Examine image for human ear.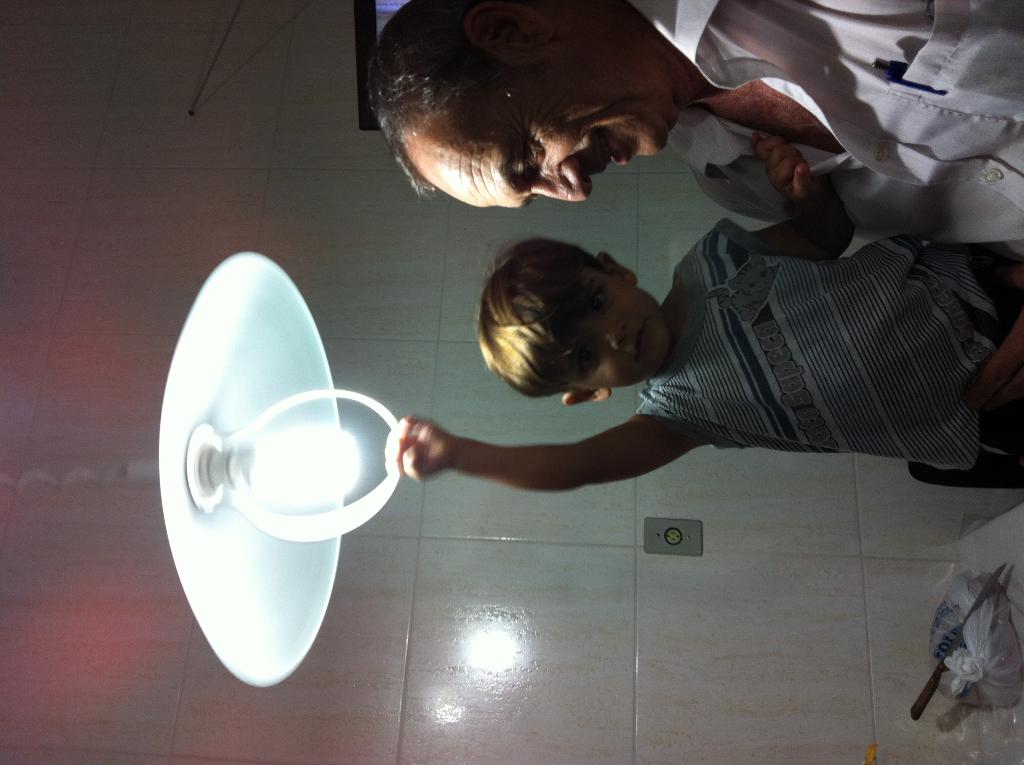
Examination result: left=596, top=250, right=637, bottom=287.
